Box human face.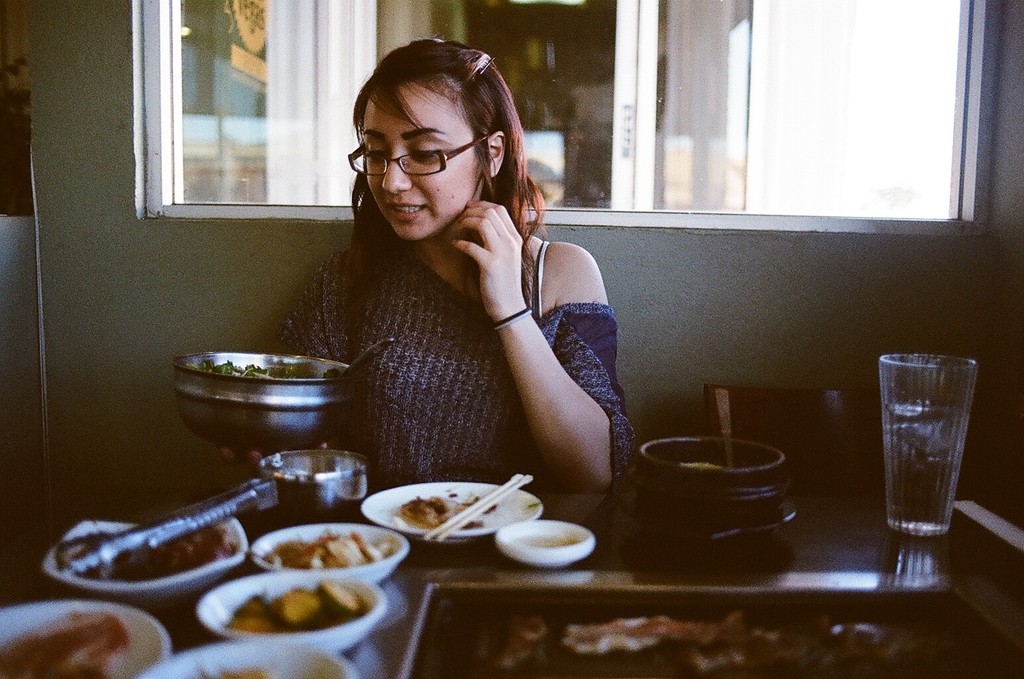
[left=358, top=88, right=483, bottom=245].
